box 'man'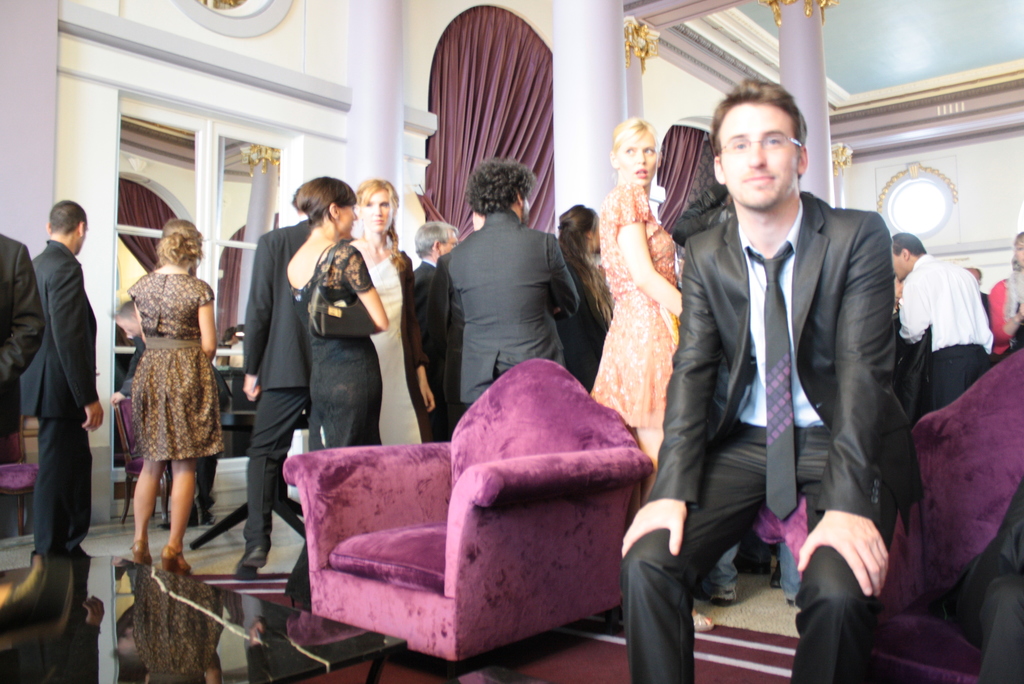
crop(892, 231, 1000, 415)
